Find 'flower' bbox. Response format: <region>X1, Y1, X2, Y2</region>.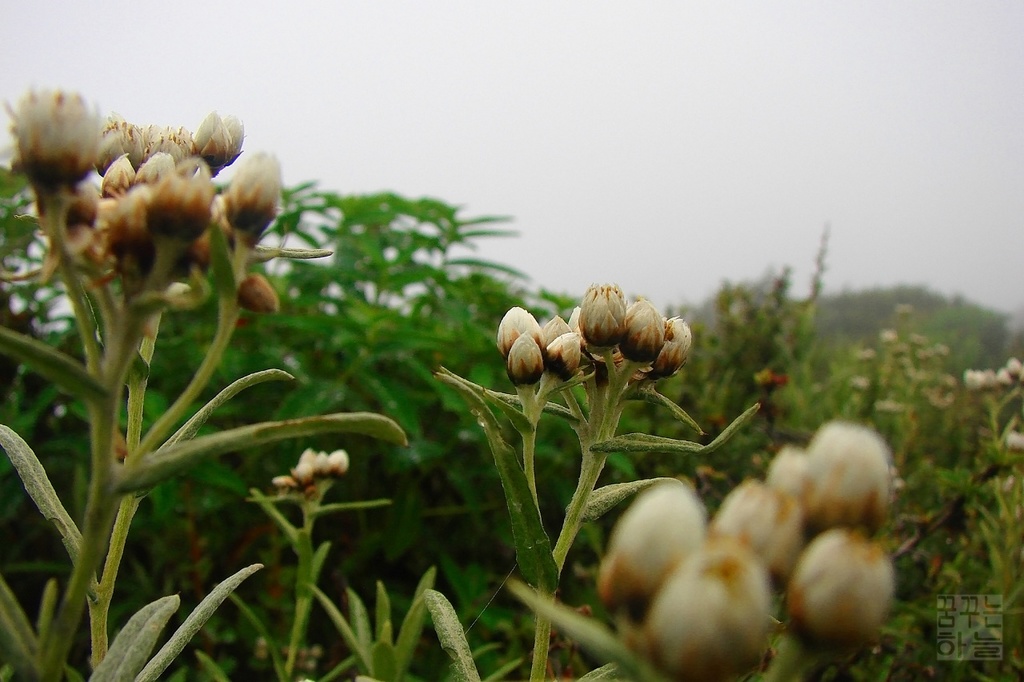
<region>642, 533, 770, 681</region>.
